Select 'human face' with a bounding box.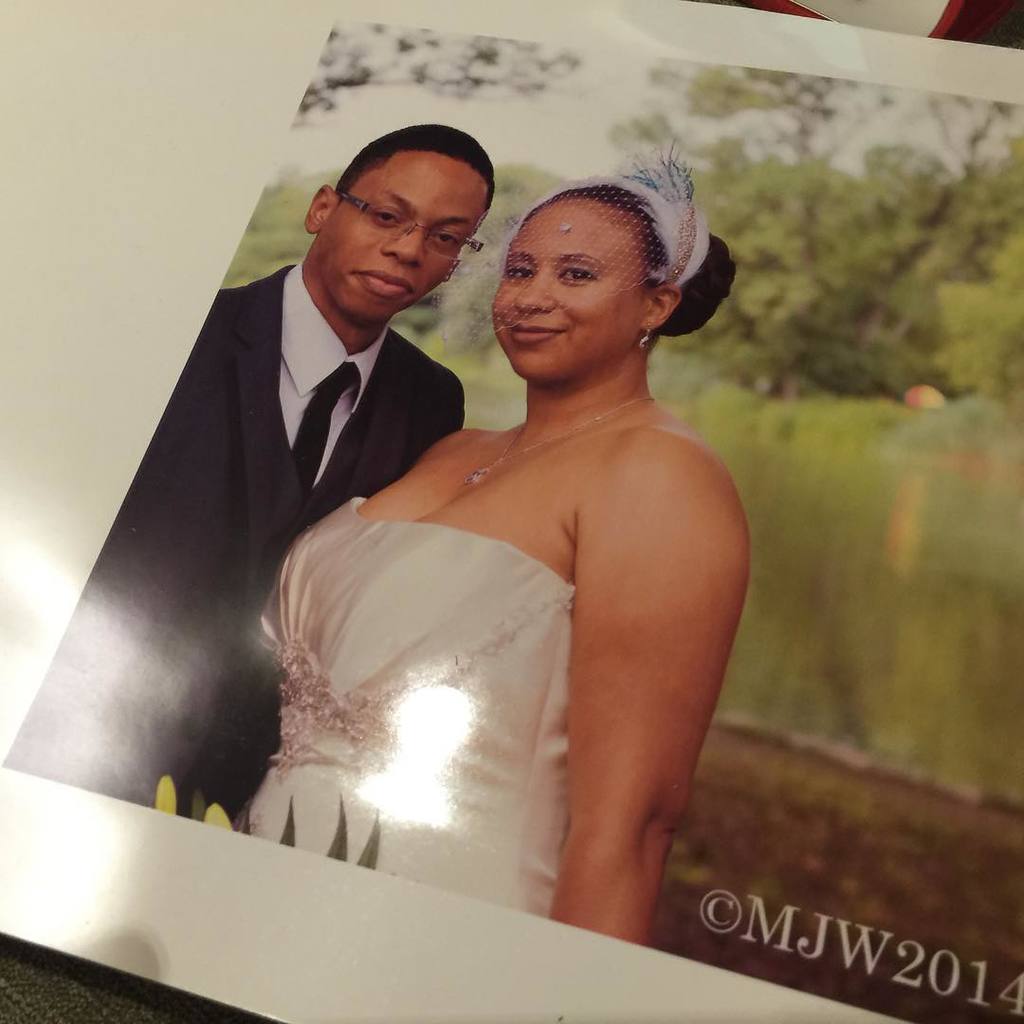
[346, 156, 485, 322].
